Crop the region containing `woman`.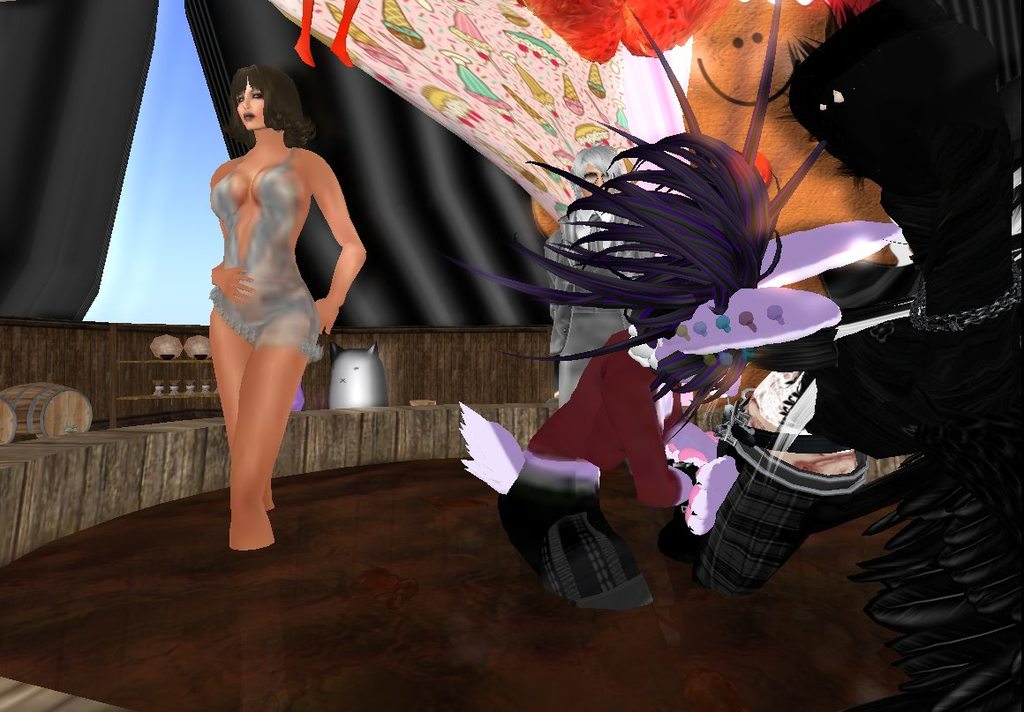
Crop region: [left=180, top=51, right=351, bottom=544].
